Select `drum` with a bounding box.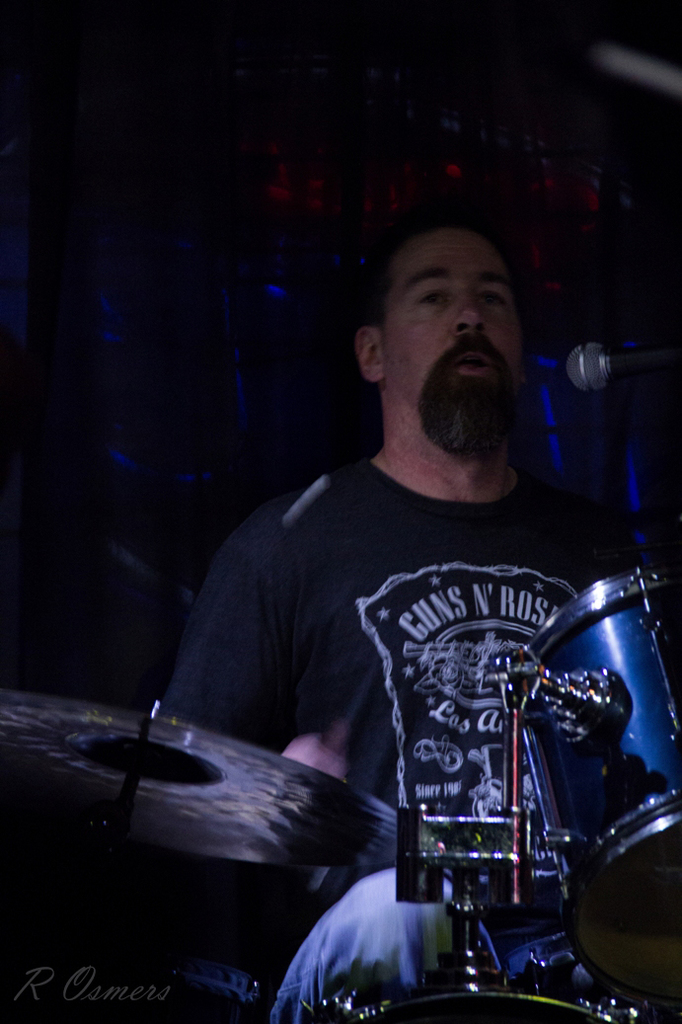
locate(502, 562, 681, 1010).
